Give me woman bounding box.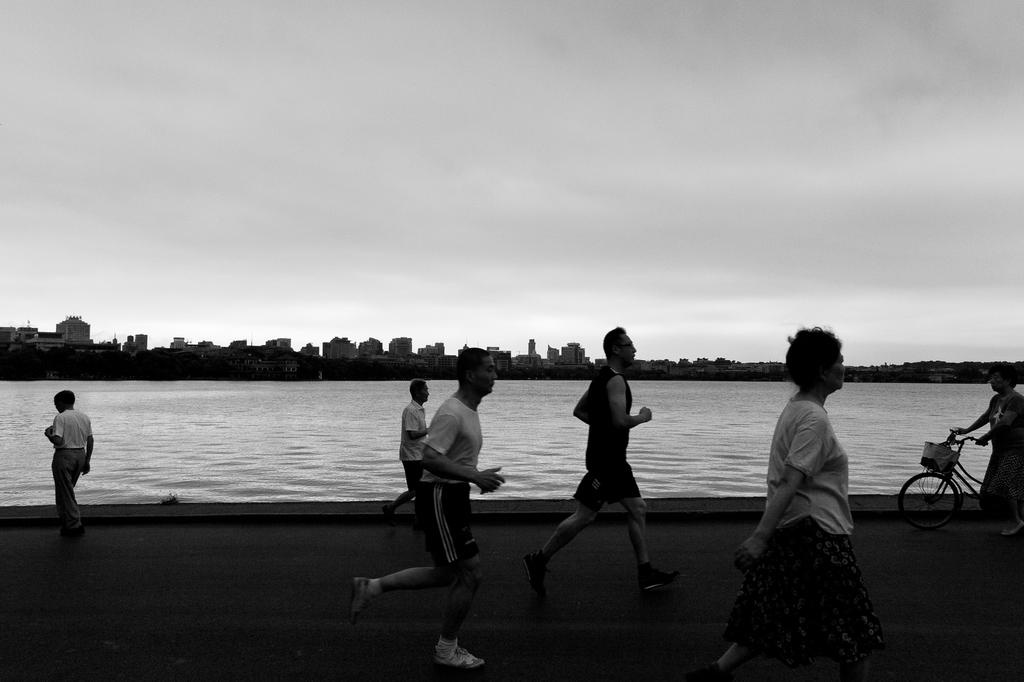
box=[731, 310, 888, 681].
